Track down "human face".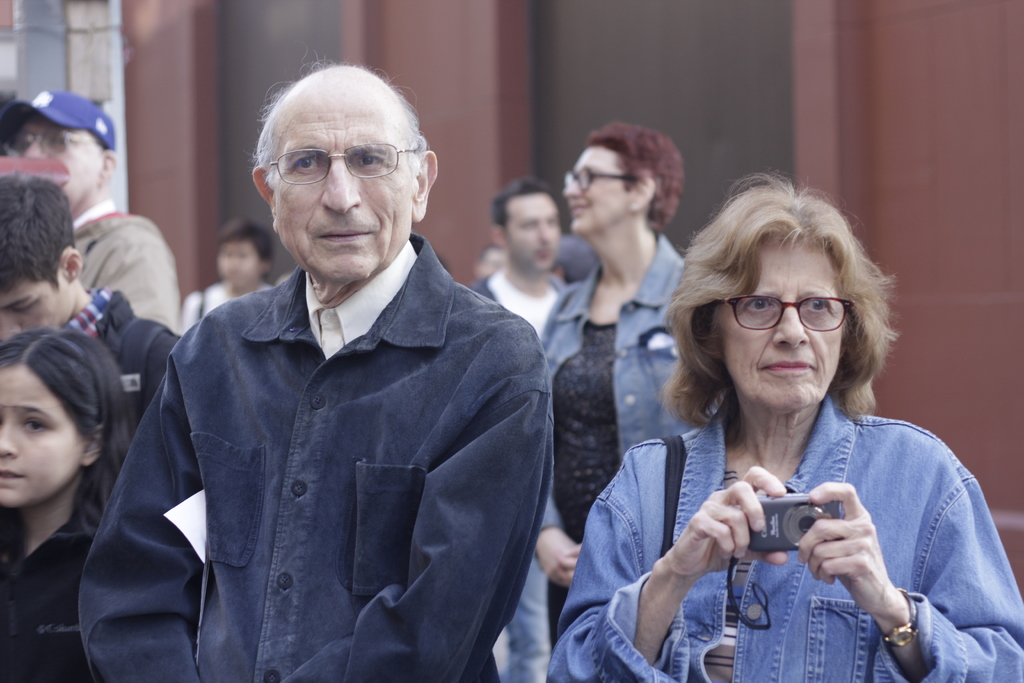
Tracked to detection(273, 90, 414, 278).
